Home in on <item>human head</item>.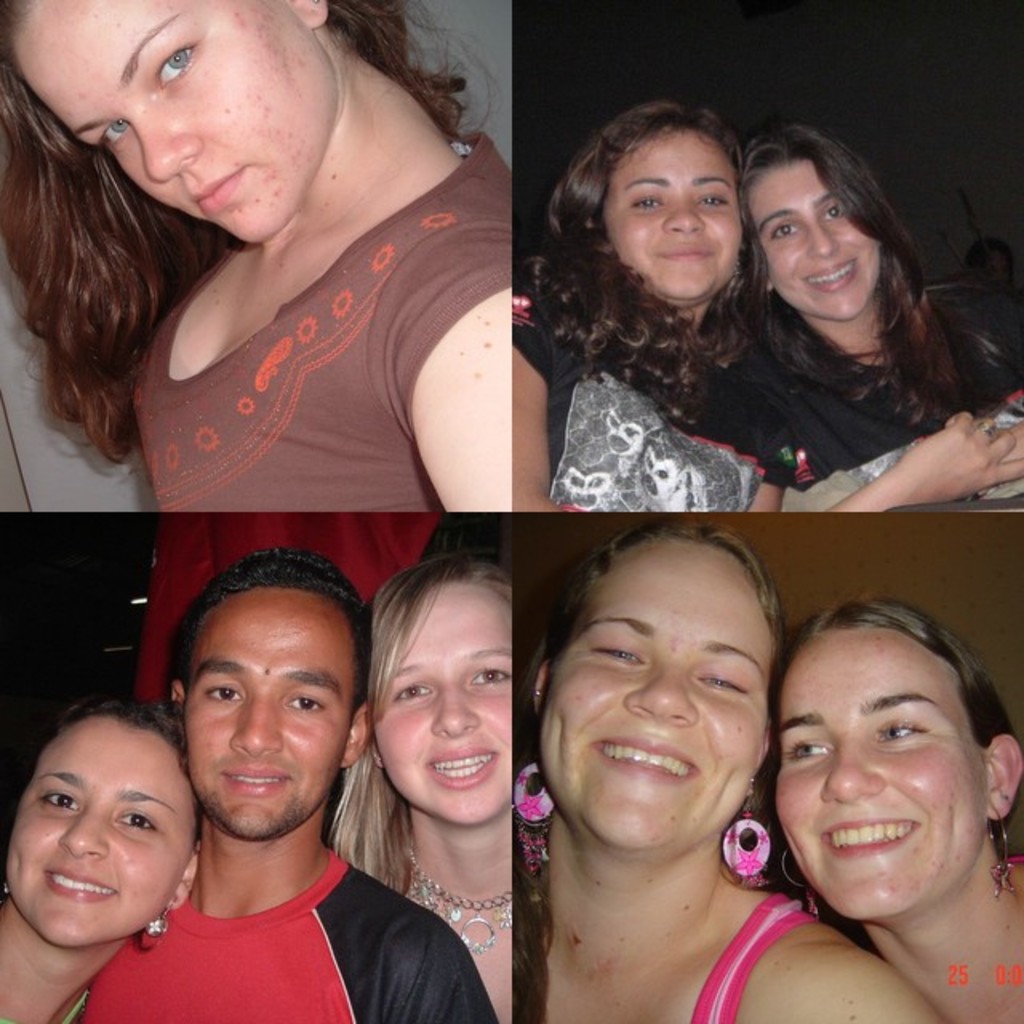
Homed in at {"left": 3, "top": 704, "right": 210, "bottom": 958}.
